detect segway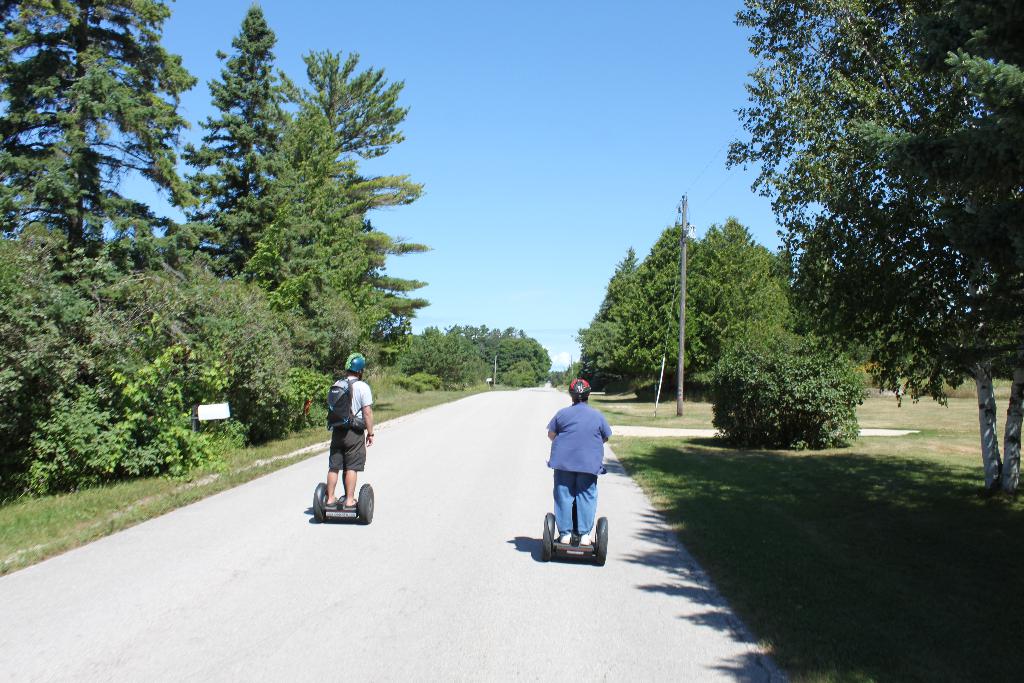
rect(537, 468, 607, 566)
